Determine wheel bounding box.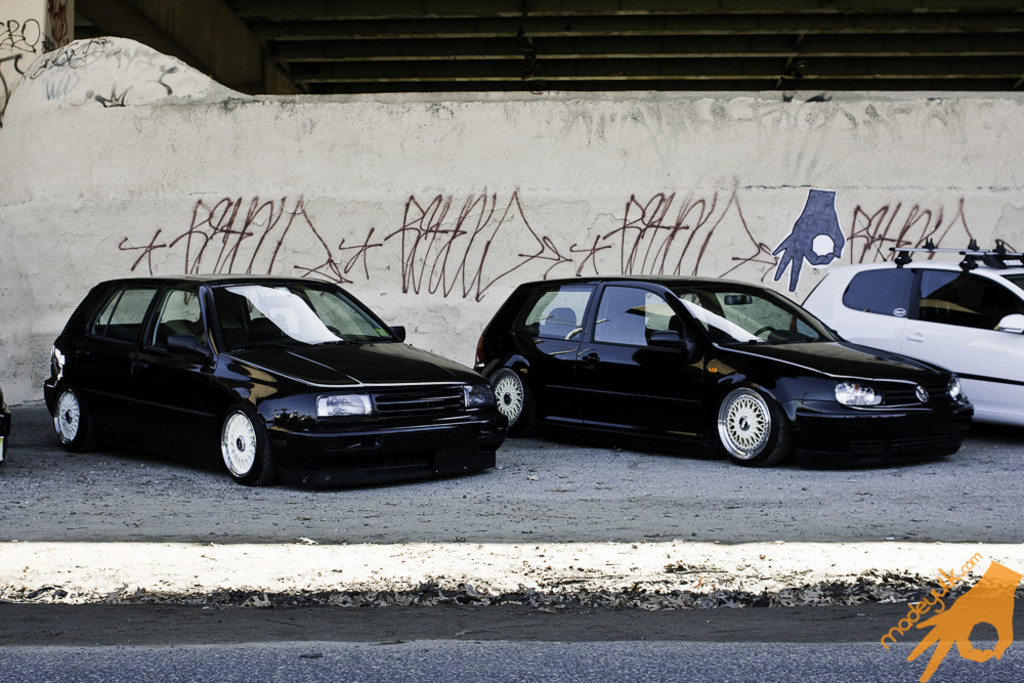
Determined: <box>745,325,771,346</box>.
